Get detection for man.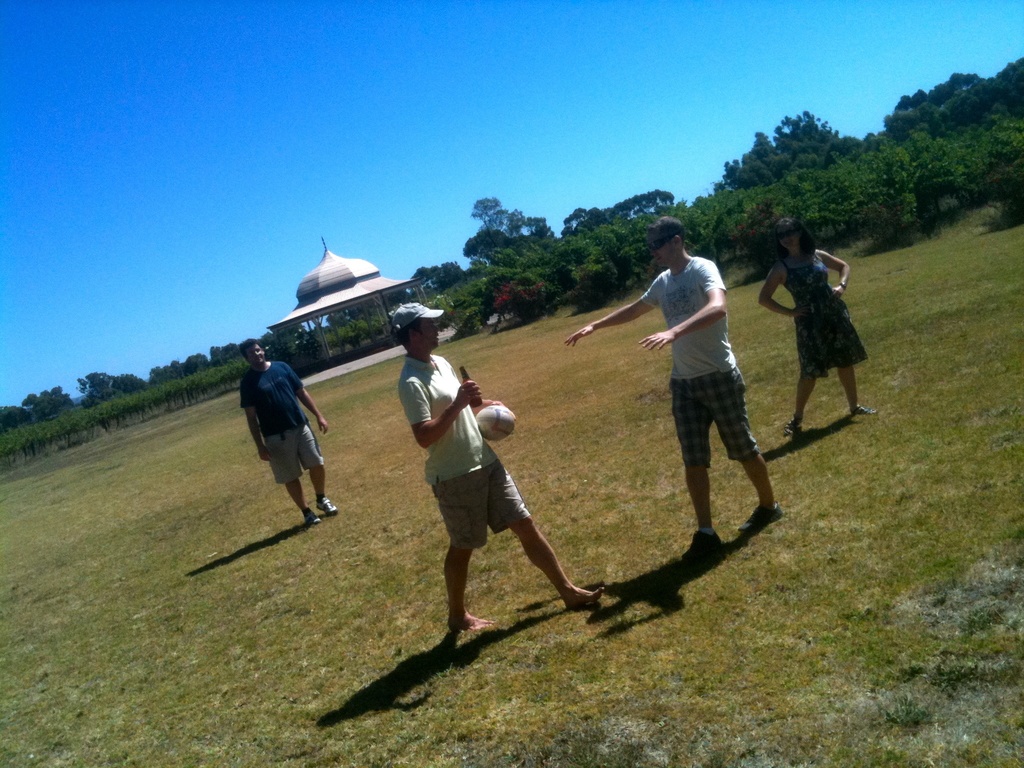
Detection: detection(234, 335, 341, 525).
